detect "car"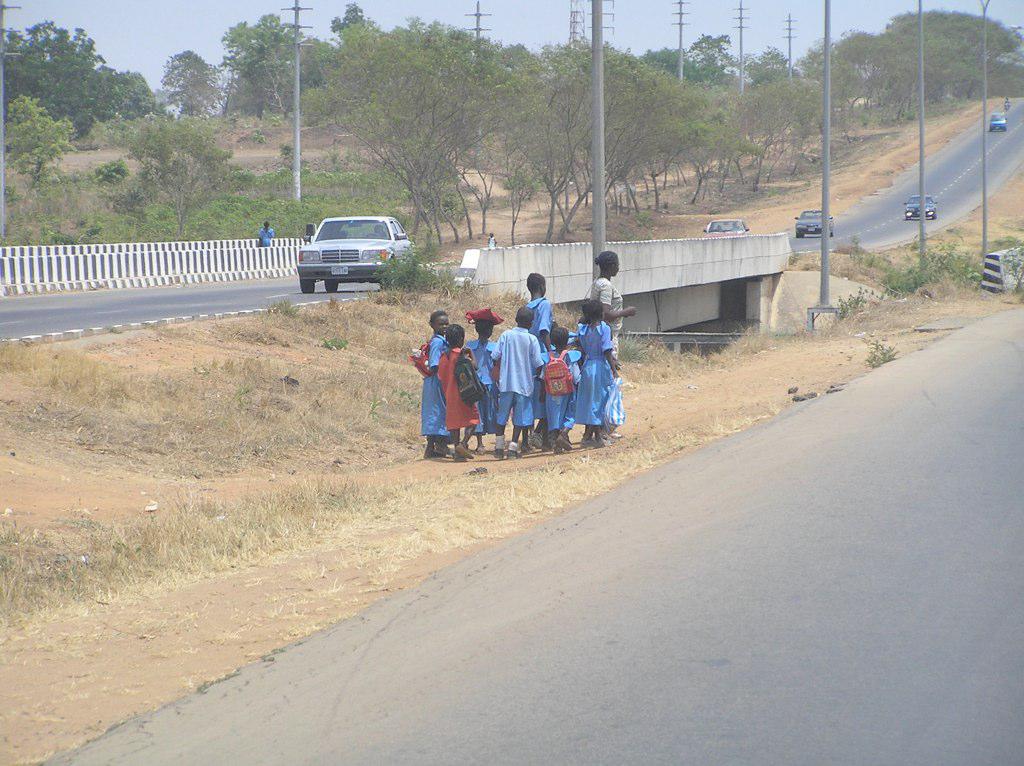
900/193/937/220
